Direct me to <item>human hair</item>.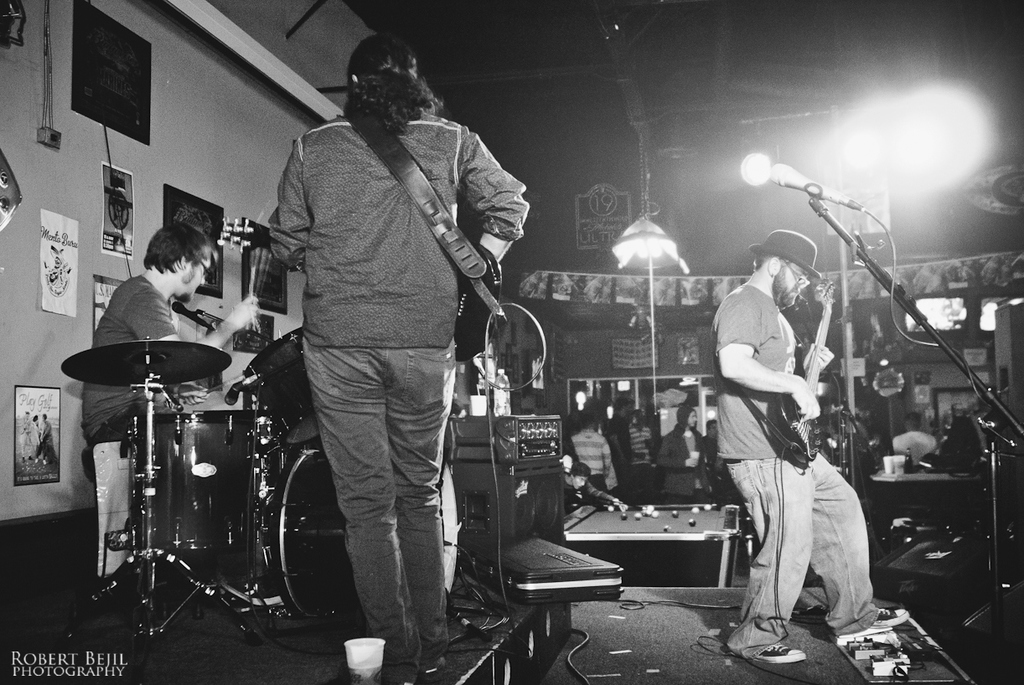
Direction: (x1=749, y1=250, x2=788, y2=275).
